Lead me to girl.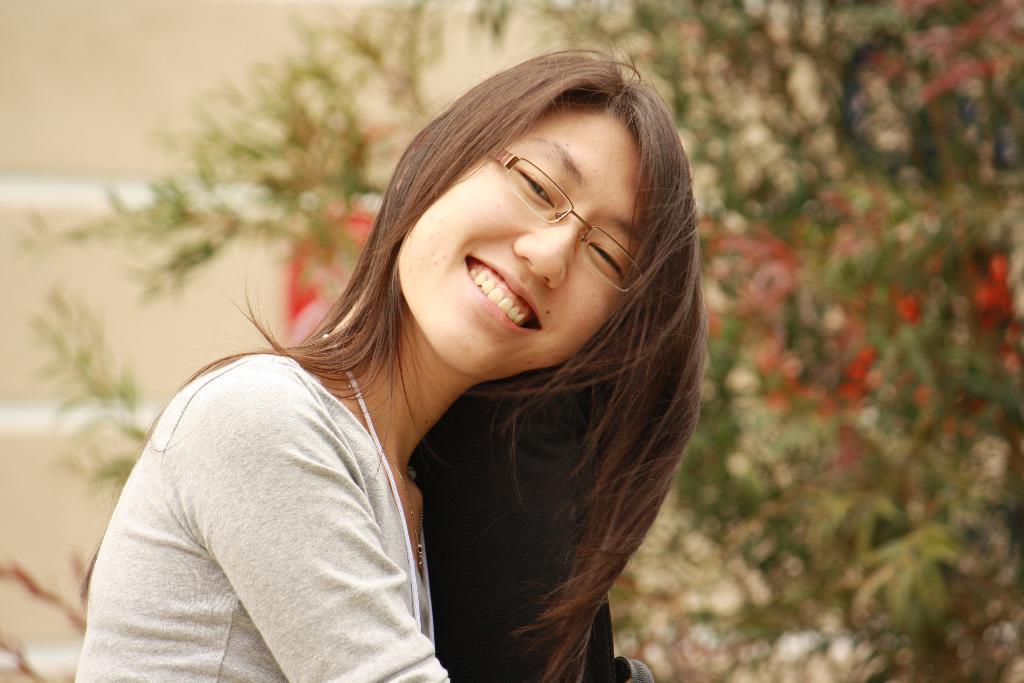
Lead to {"left": 74, "top": 17, "right": 709, "bottom": 682}.
